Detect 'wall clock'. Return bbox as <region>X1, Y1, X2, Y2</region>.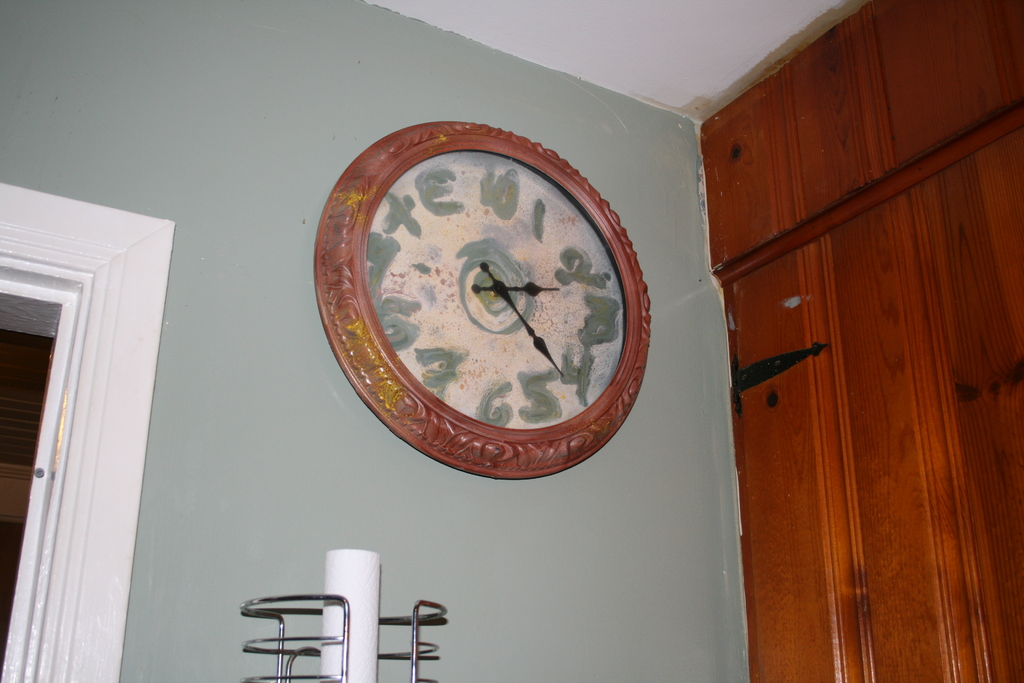
<region>319, 122, 651, 493</region>.
